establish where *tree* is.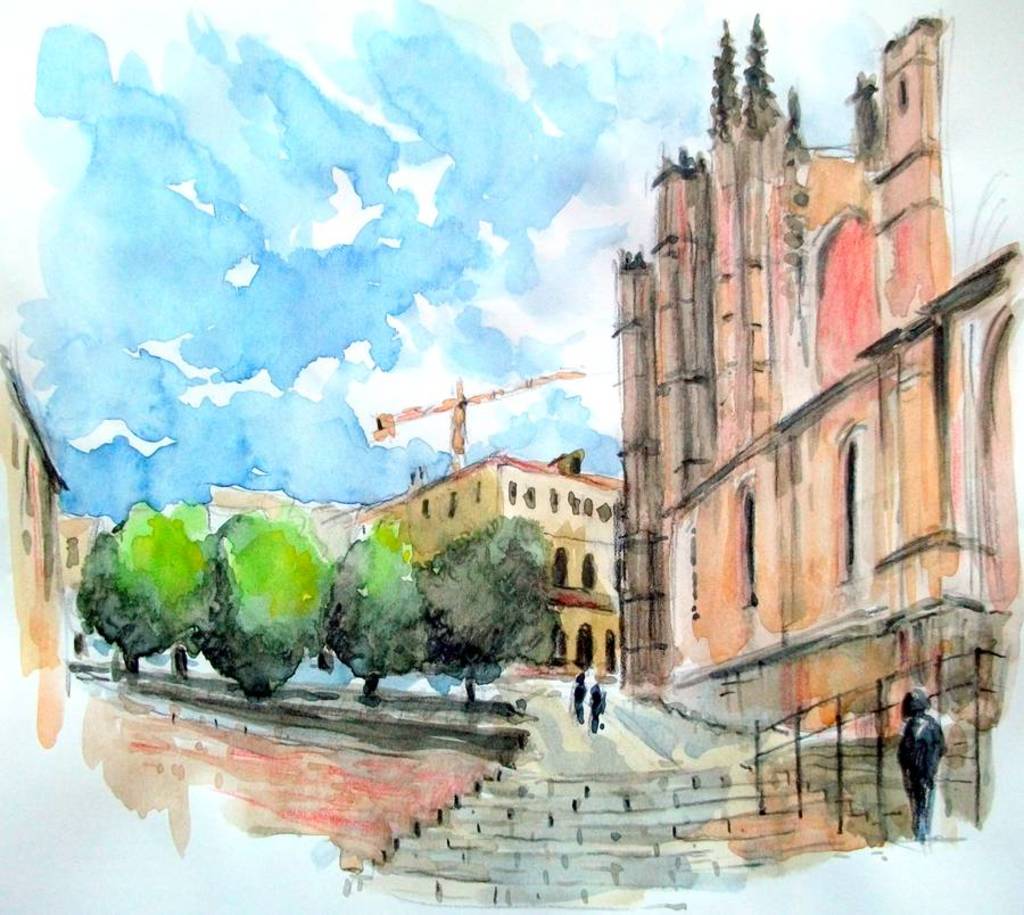
Established at rect(322, 518, 438, 714).
